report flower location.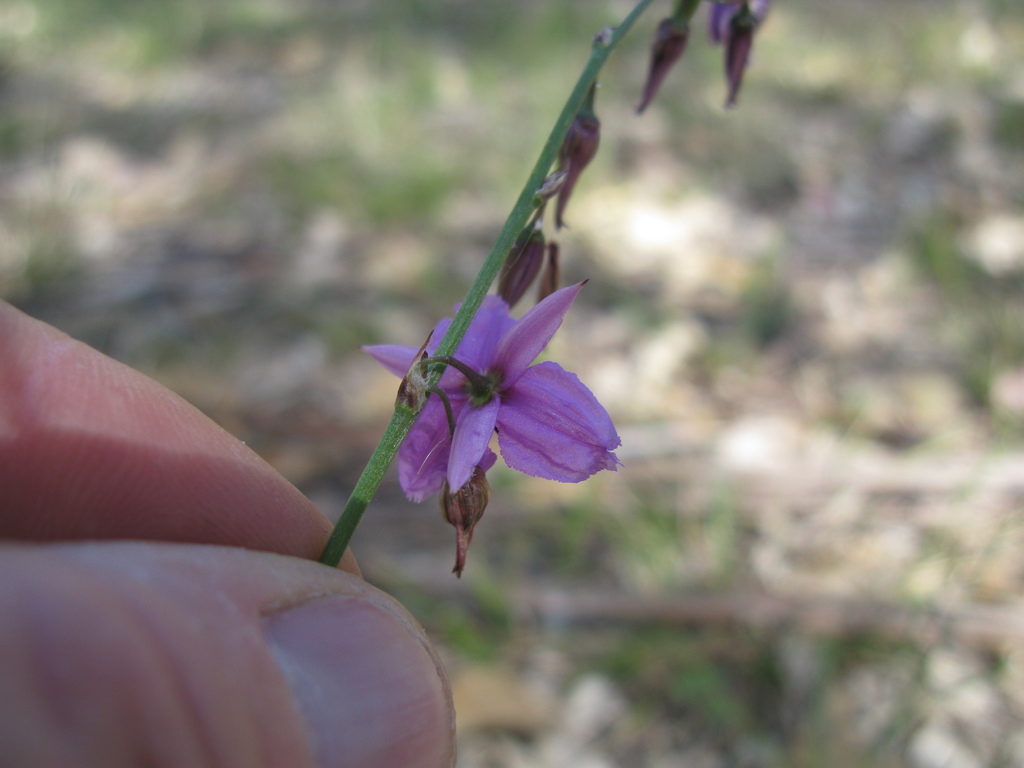
Report: 353,239,625,553.
